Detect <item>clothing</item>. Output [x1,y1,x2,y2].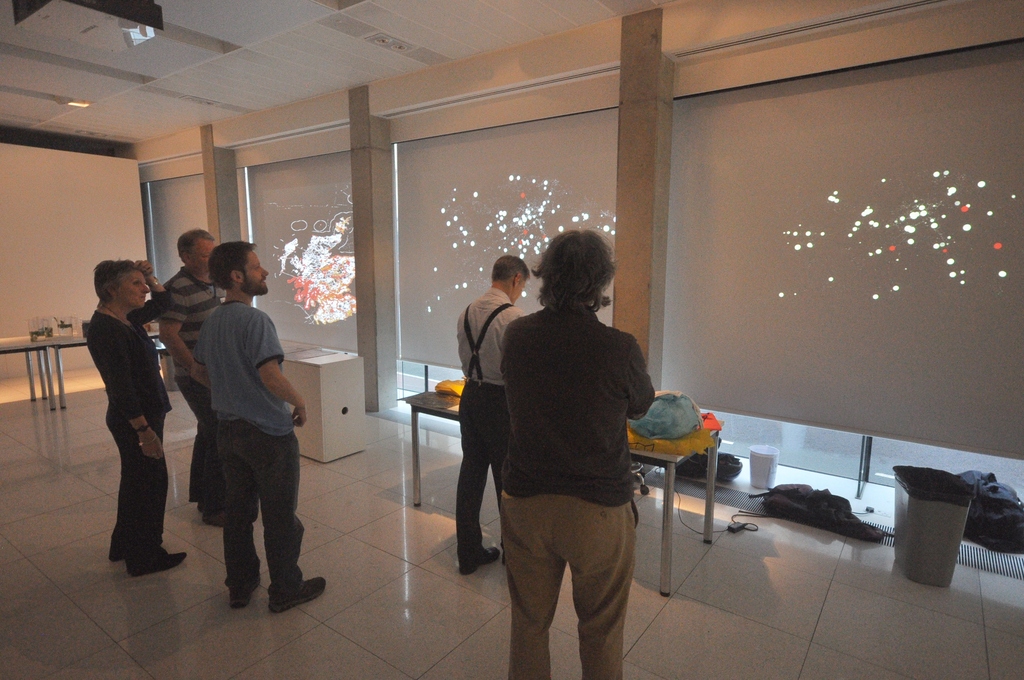
[221,411,308,590].
